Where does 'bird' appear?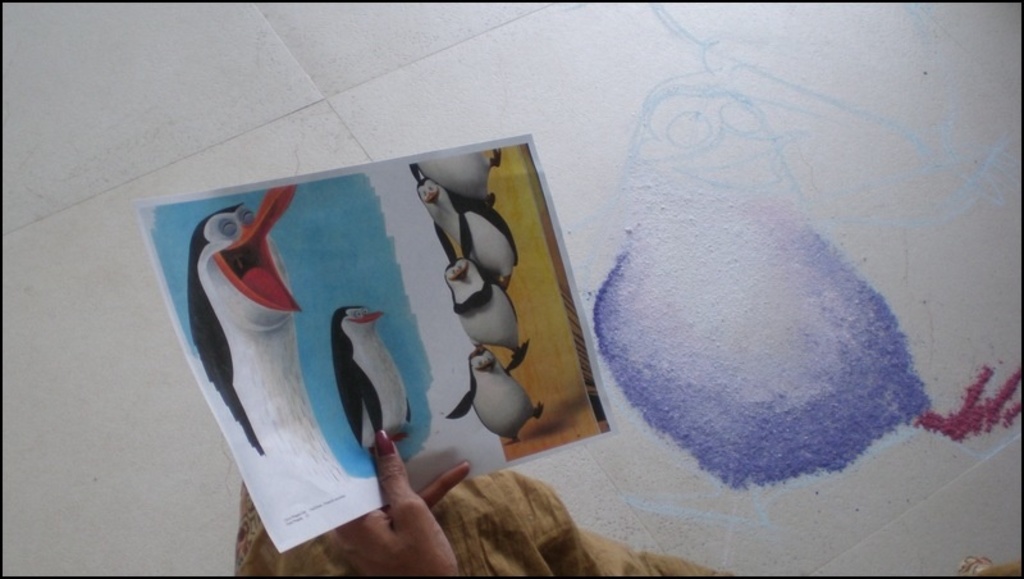
Appears at x1=581, y1=77, x2=1023, y2=509.
